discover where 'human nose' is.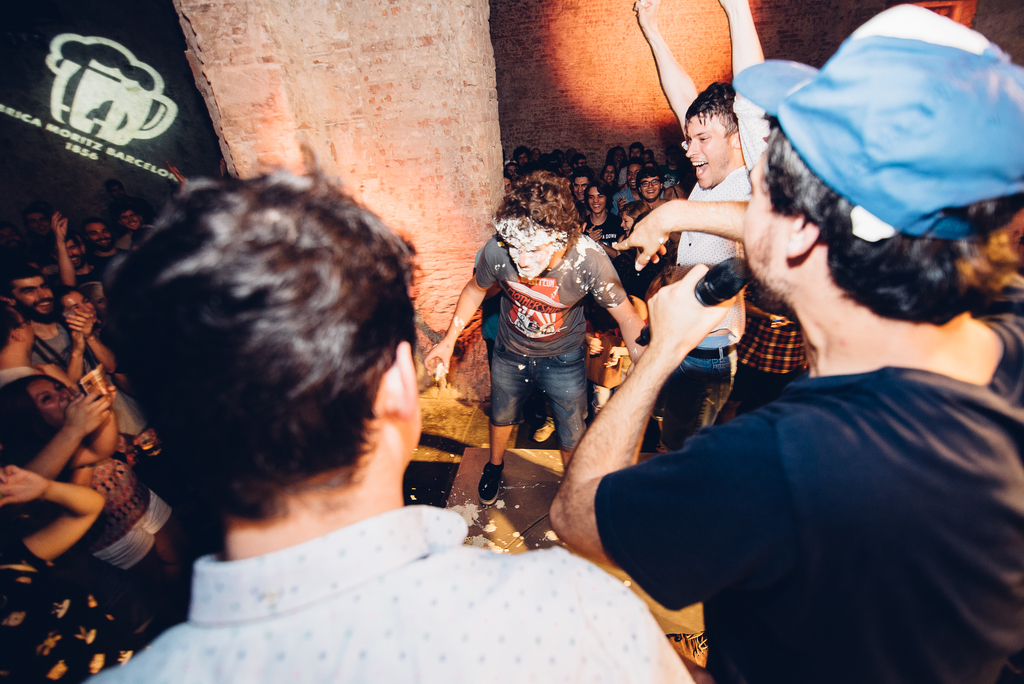
Discovered at (619,222,628,226).
